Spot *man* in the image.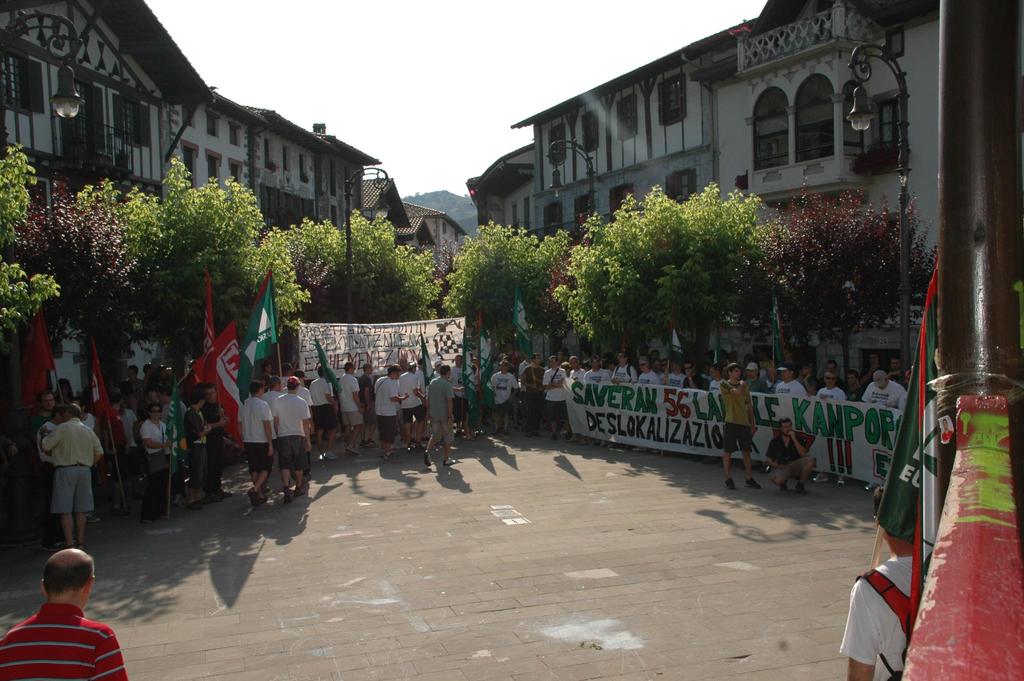
*man* found at select_region(862, 373, 905, 493).
